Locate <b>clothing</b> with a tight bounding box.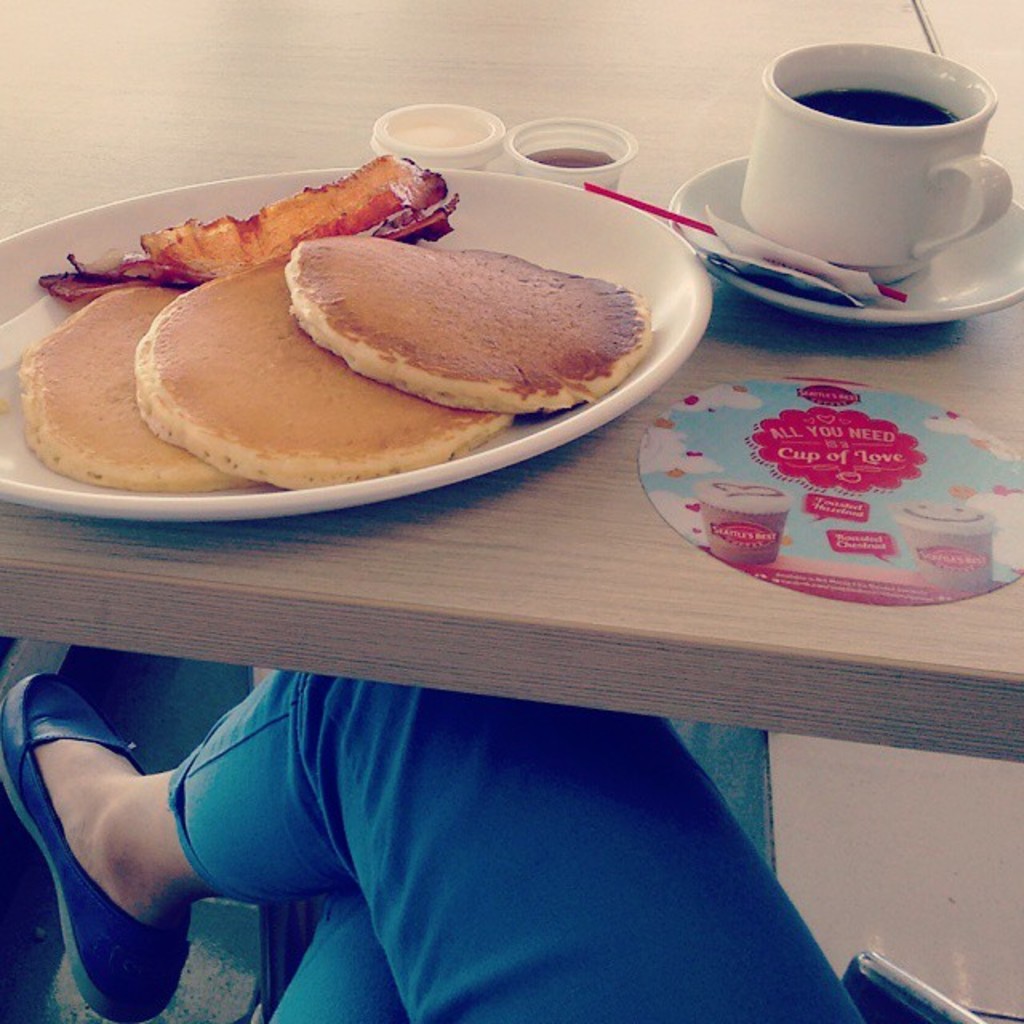
Rect(152, 667, 877, 1022).
